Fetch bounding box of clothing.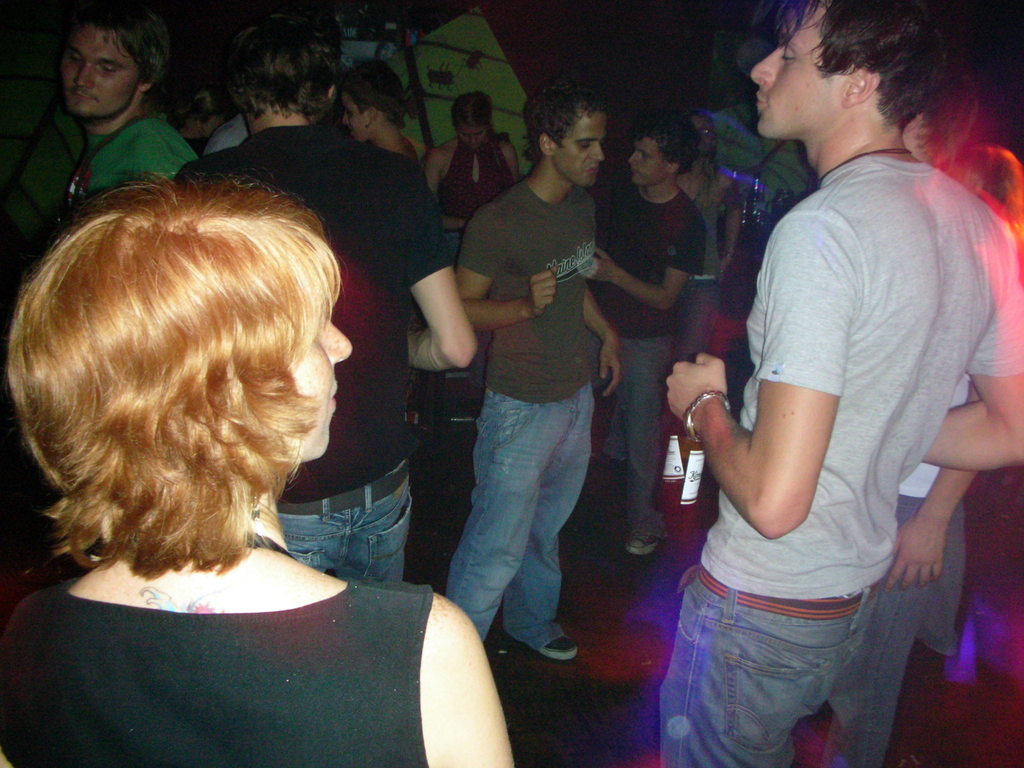
Bbox: <box>202,115,247,159</box>.
